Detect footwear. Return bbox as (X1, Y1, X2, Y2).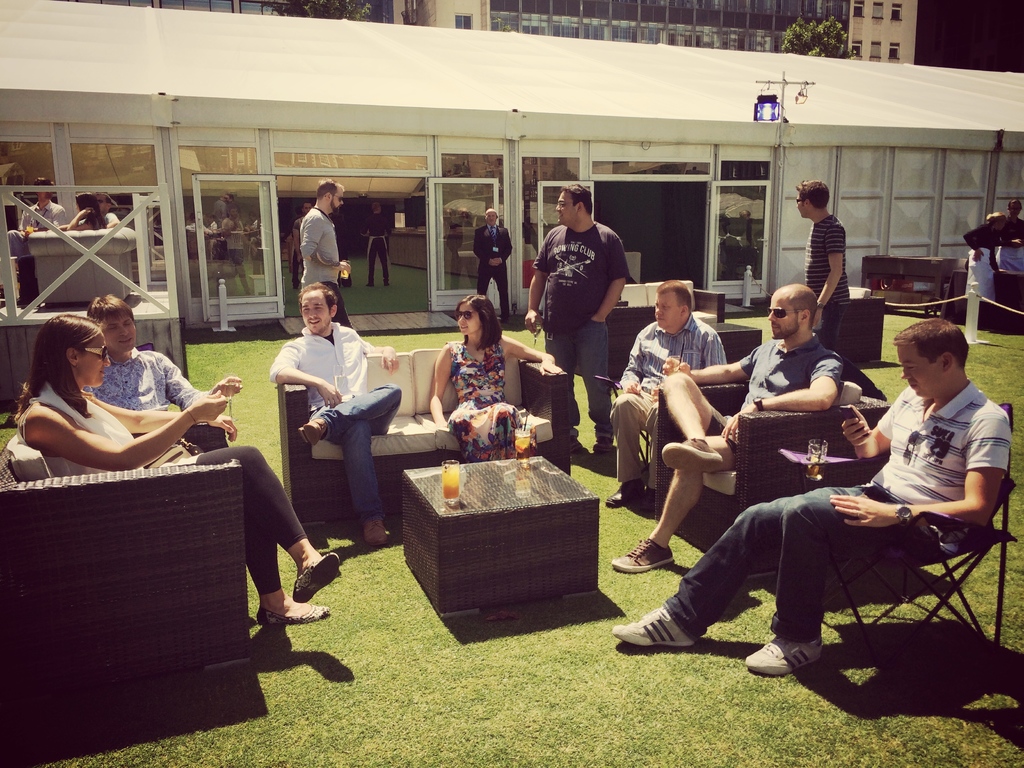
(592, 436, 616, 454).
